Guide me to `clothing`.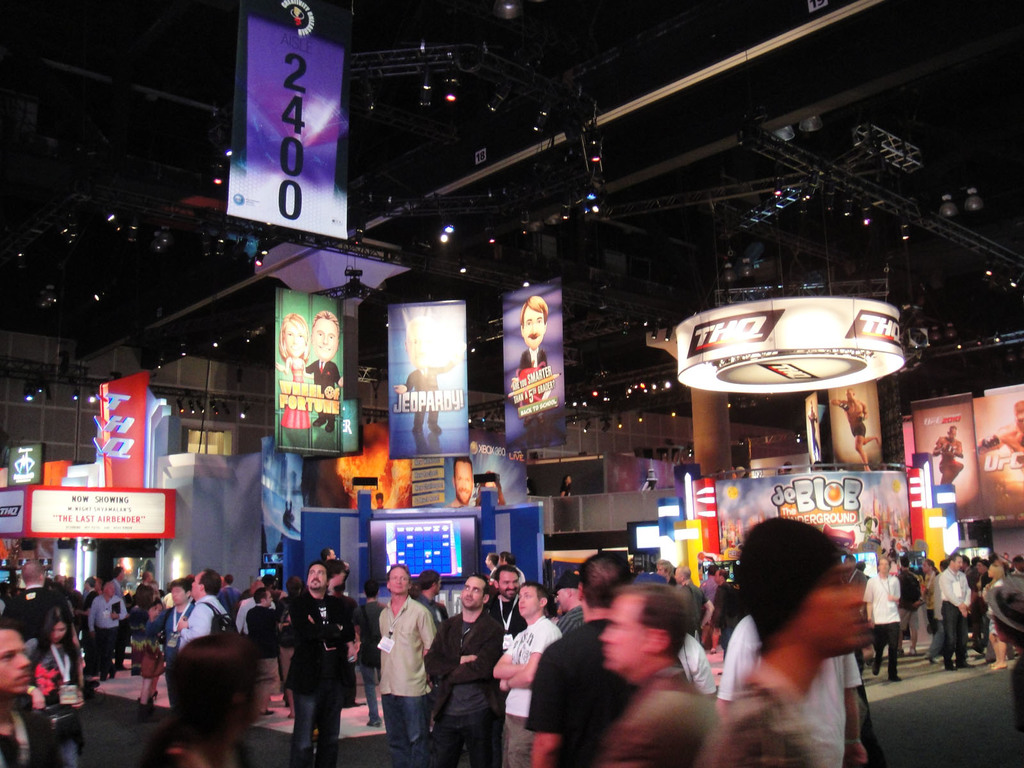
Guidance: (286,583,361,767).
